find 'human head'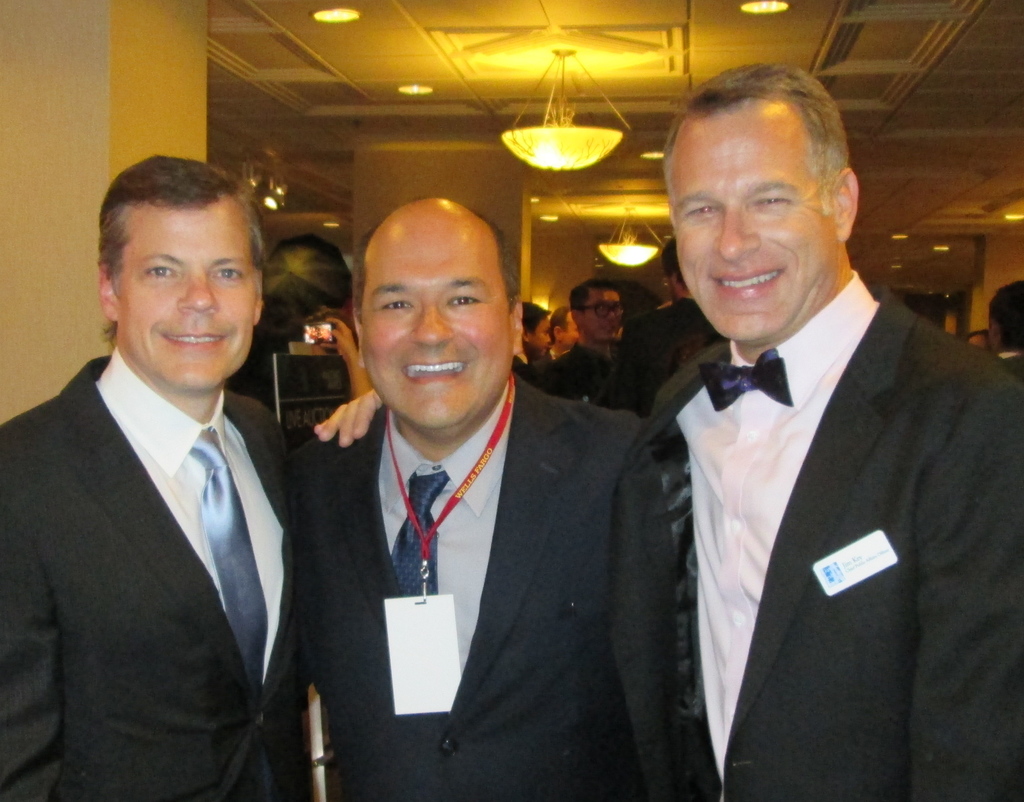
525,300,548,353
